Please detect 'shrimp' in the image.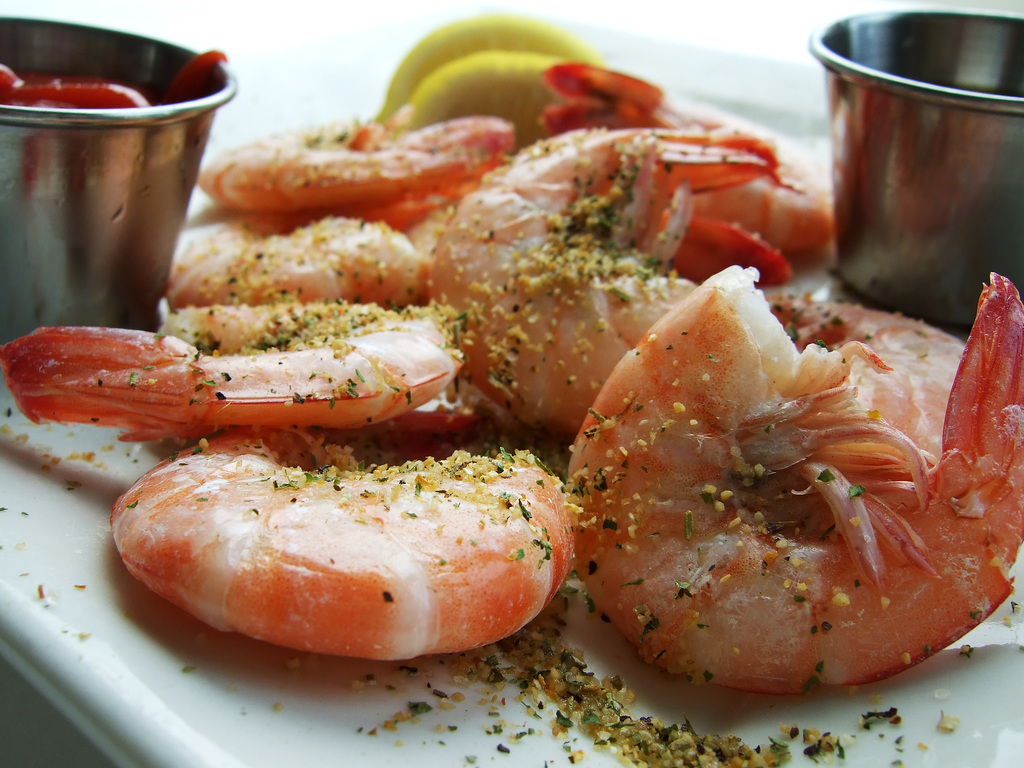
Rect(111, 426, 572, 664).
